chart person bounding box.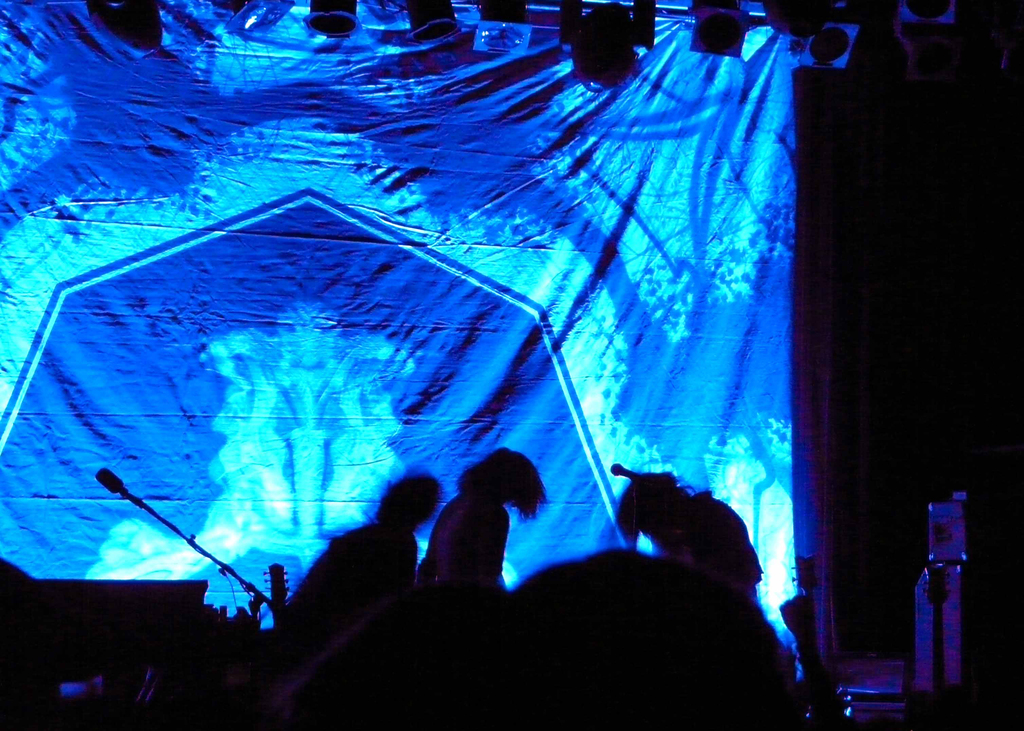
Charted: [x1=424, y1=446, x2=539, y2=599].
